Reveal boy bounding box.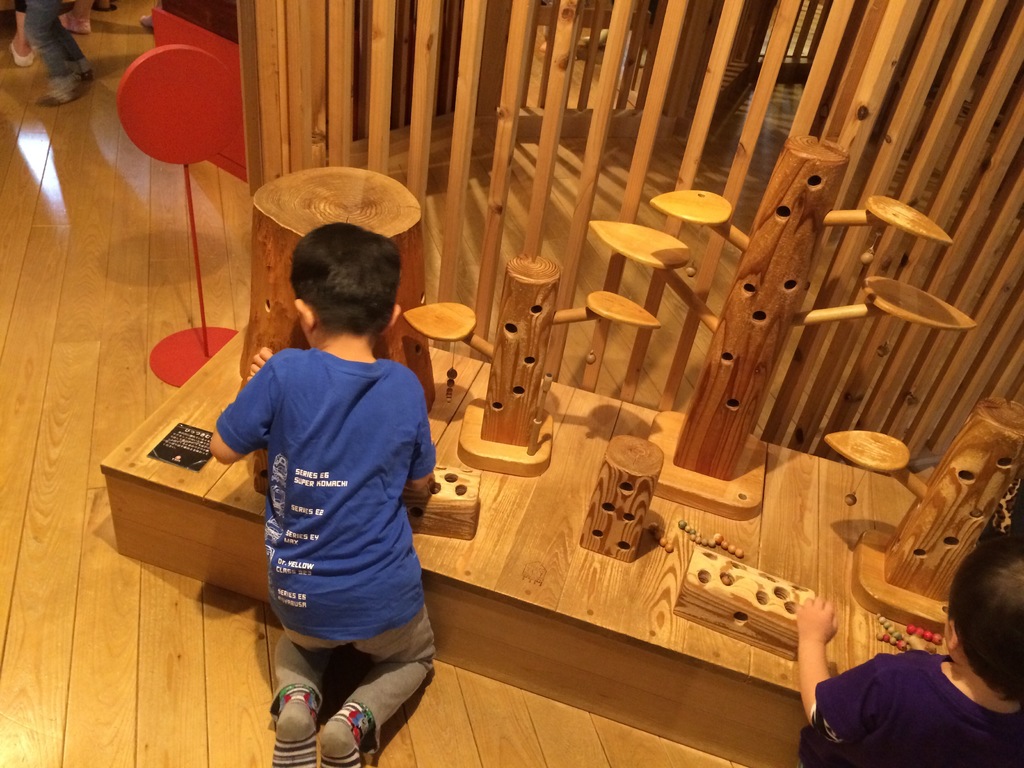
Revealed: <box>214,221,440,764</box>.
